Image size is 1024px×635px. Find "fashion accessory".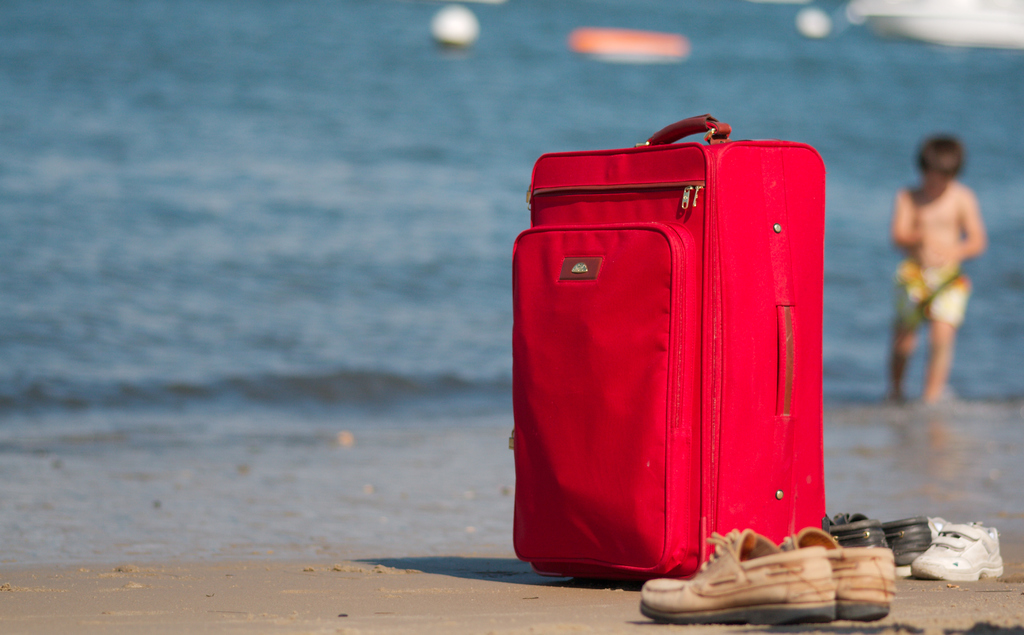
[x1=642, y1=524, x2=841, y2=632].
